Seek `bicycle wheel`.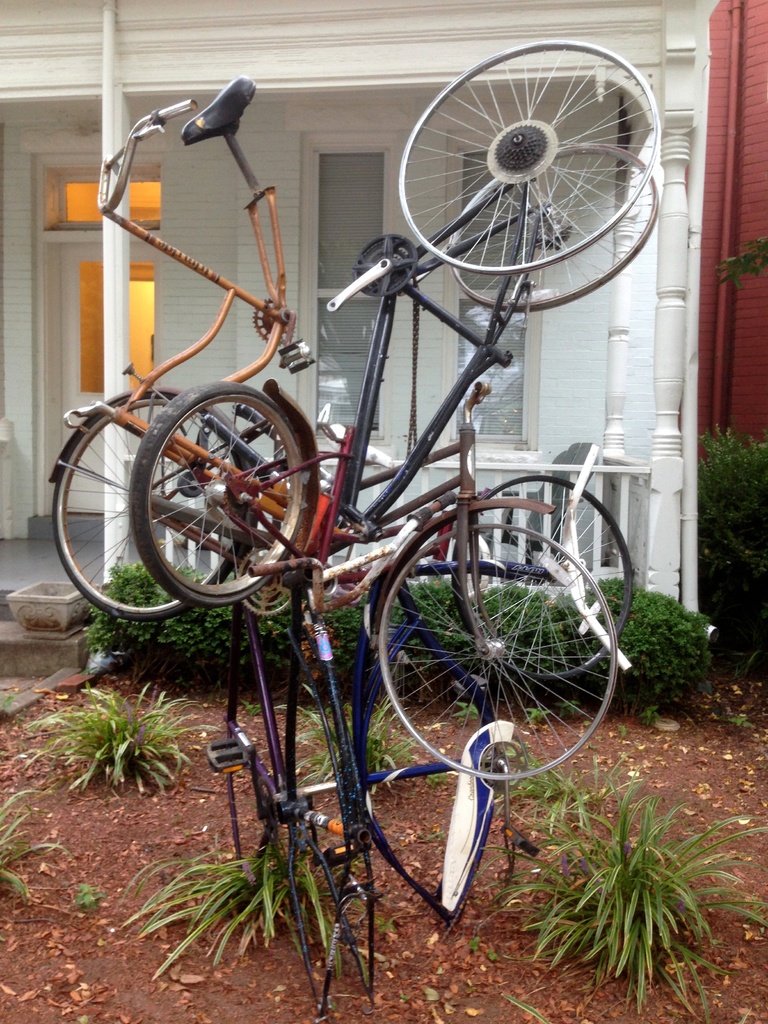
left=450, top=141, right=663, bottom=312.
